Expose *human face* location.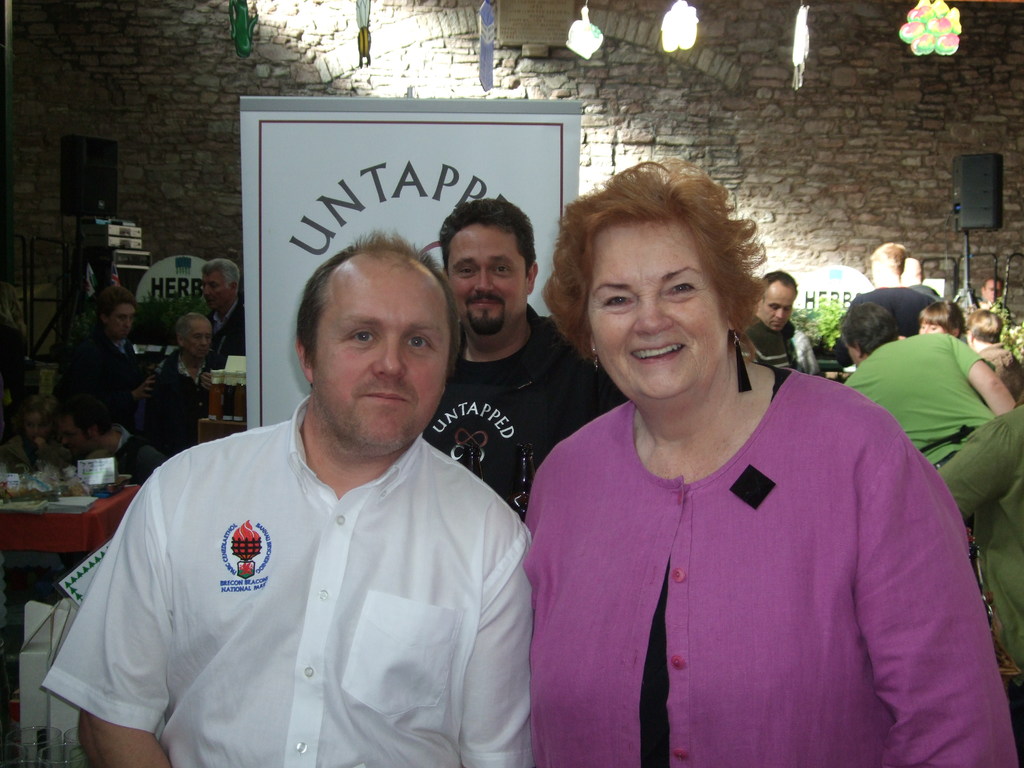
Exposed at <bbox>205, 275, 225, 296</bbox>.
